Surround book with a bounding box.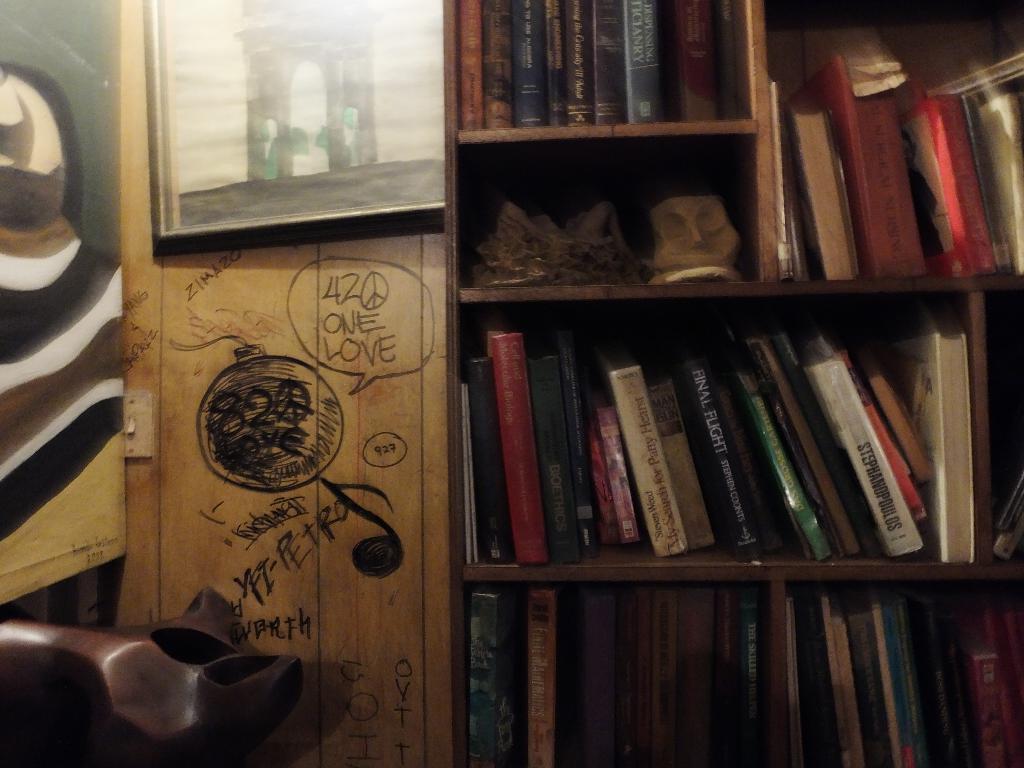
bbox(728, 357, 837, 569).
